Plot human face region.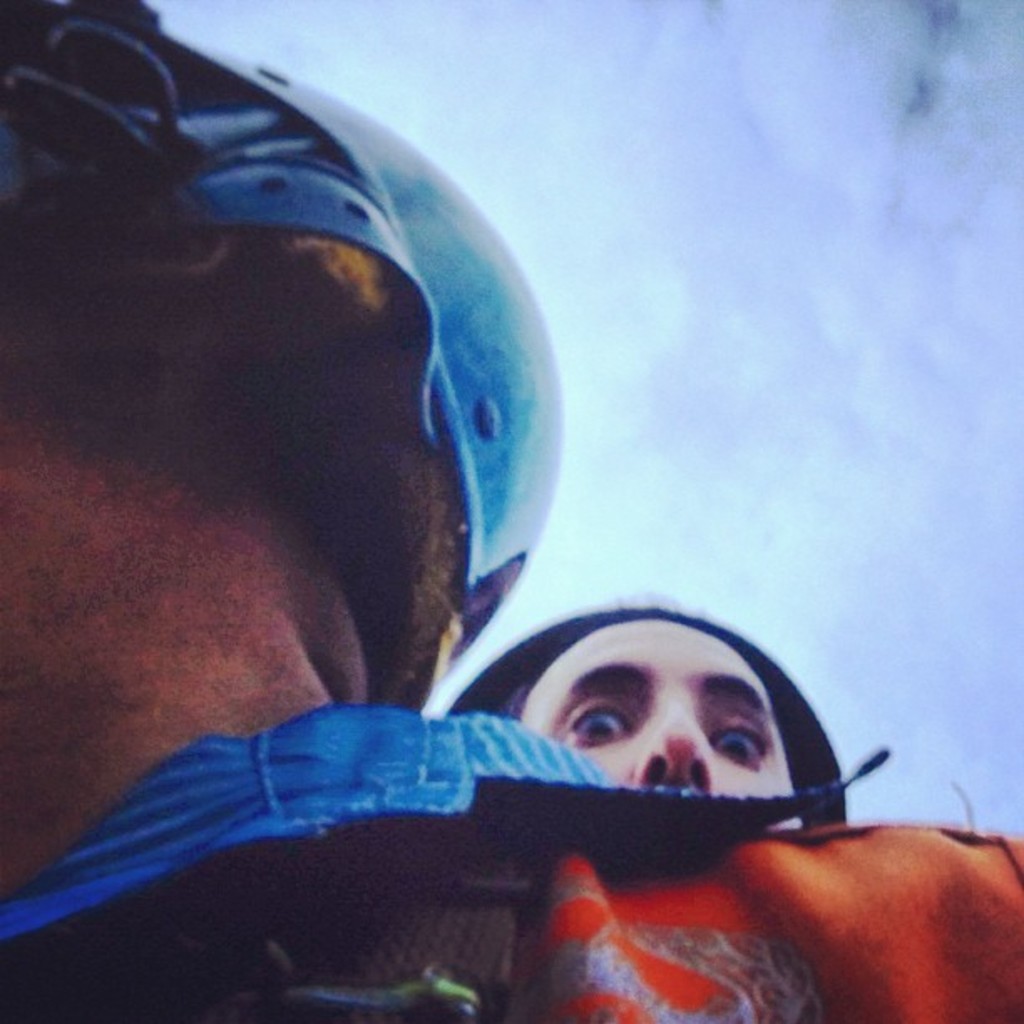
Plotted at bbox(524, 617, 801, 832).
